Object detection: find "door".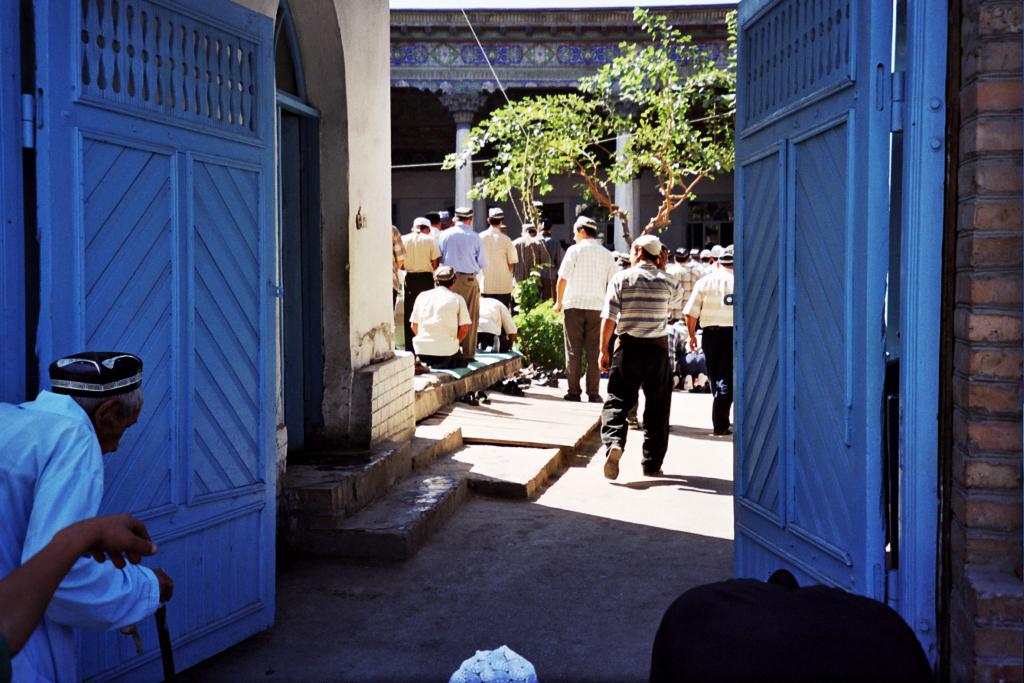
(683,202,743,261).
